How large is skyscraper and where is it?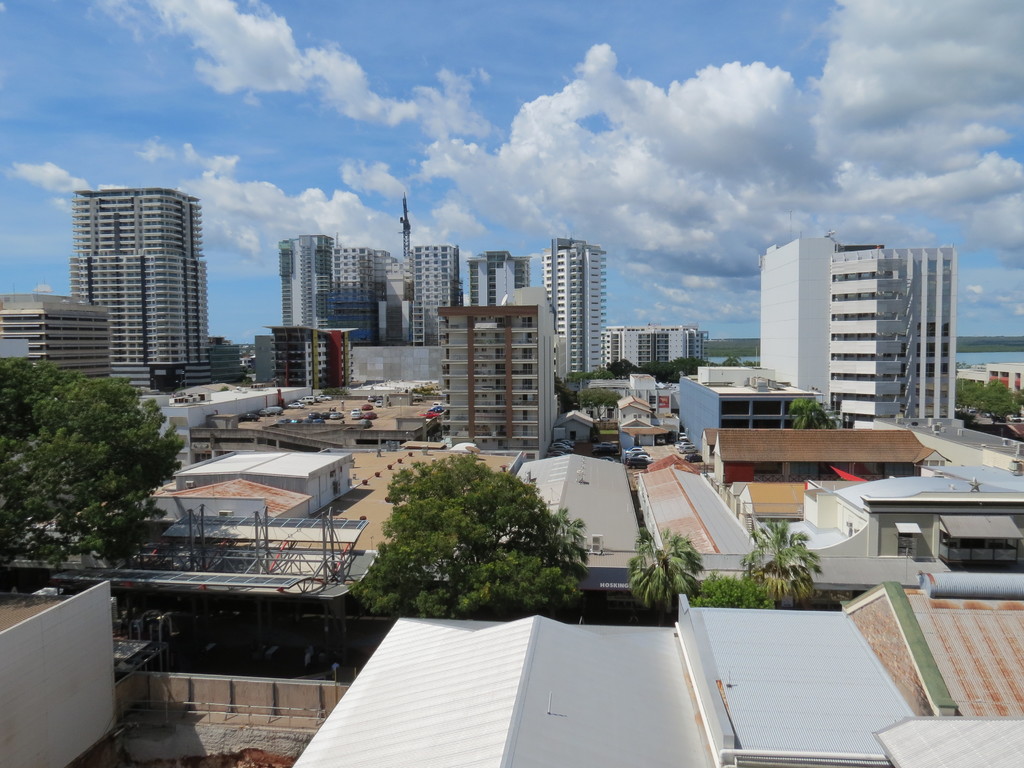
Bounding box: bbox=[831, 242, 957, 431].
